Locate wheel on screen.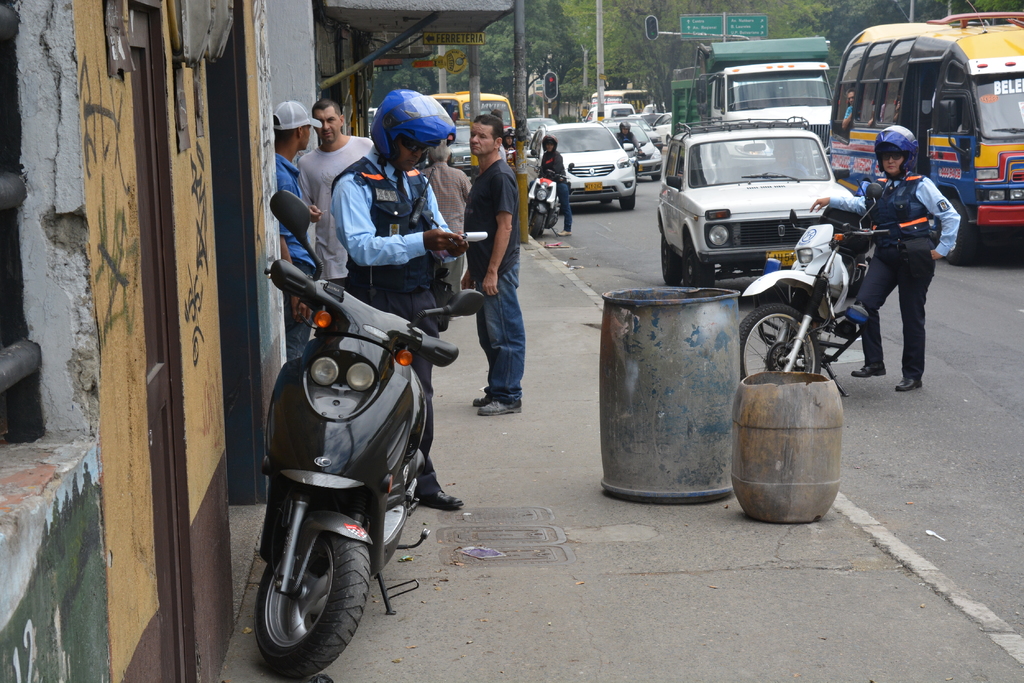
On screen at bbox=(938, 197, 982, 269).
